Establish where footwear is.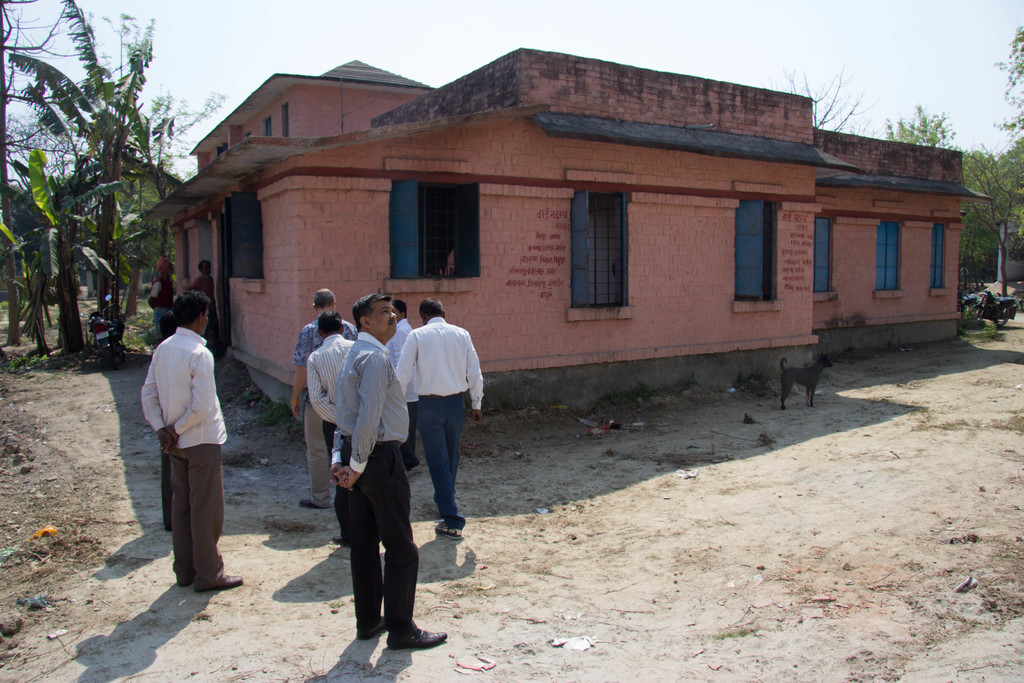
Established at box=[358, 613, 387, 642].
